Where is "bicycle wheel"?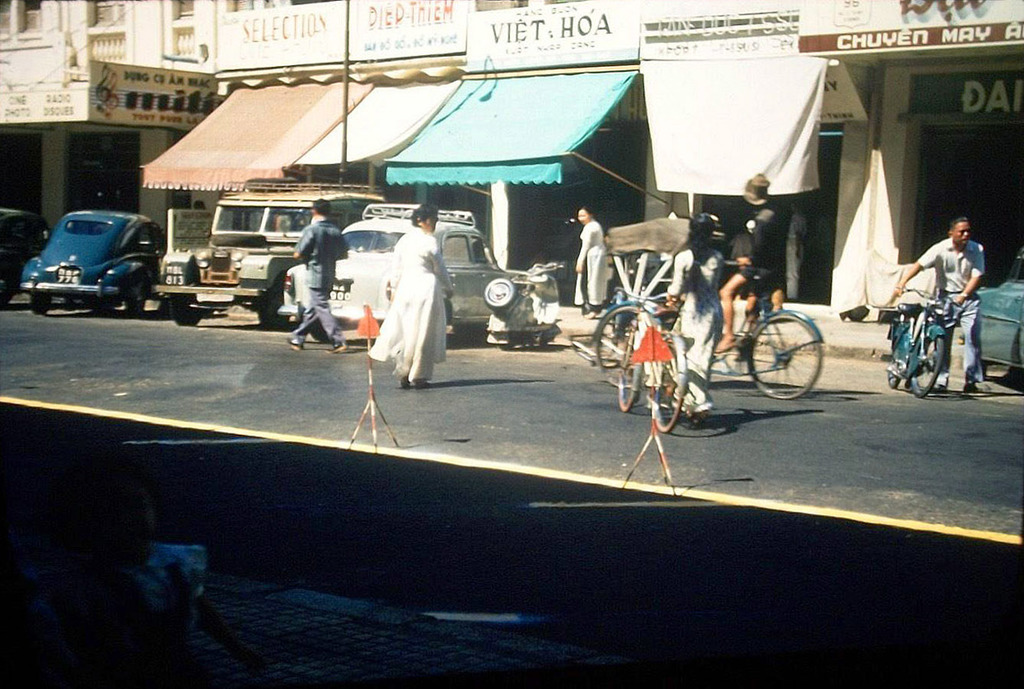
(908, 329, 947, 398).
